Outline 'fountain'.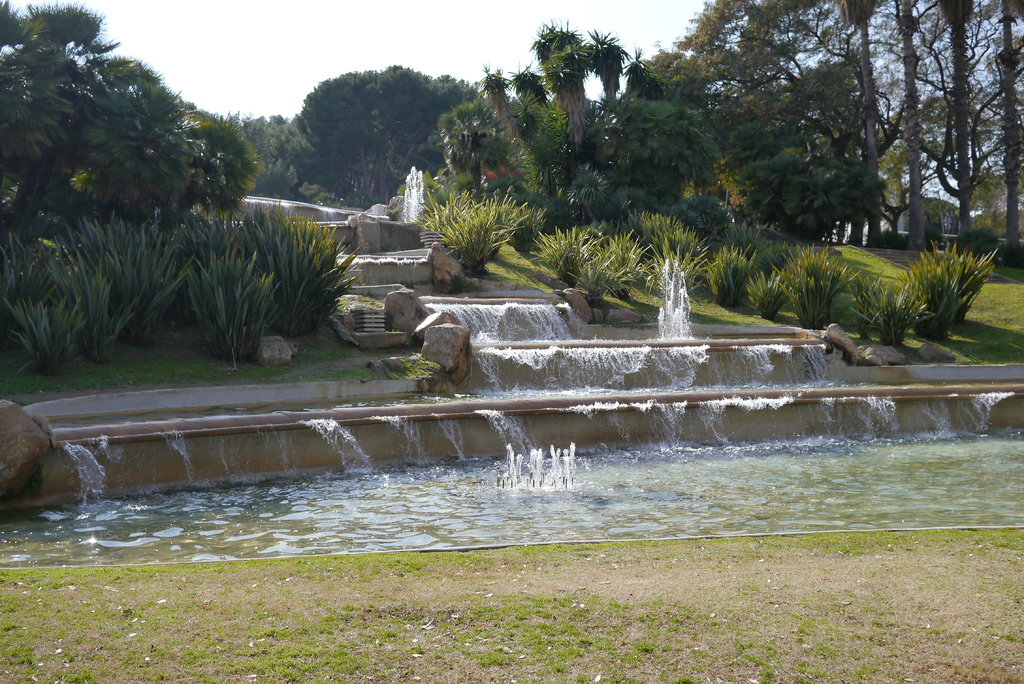
Outline: bbox=[0, 163, 1023, 571].
